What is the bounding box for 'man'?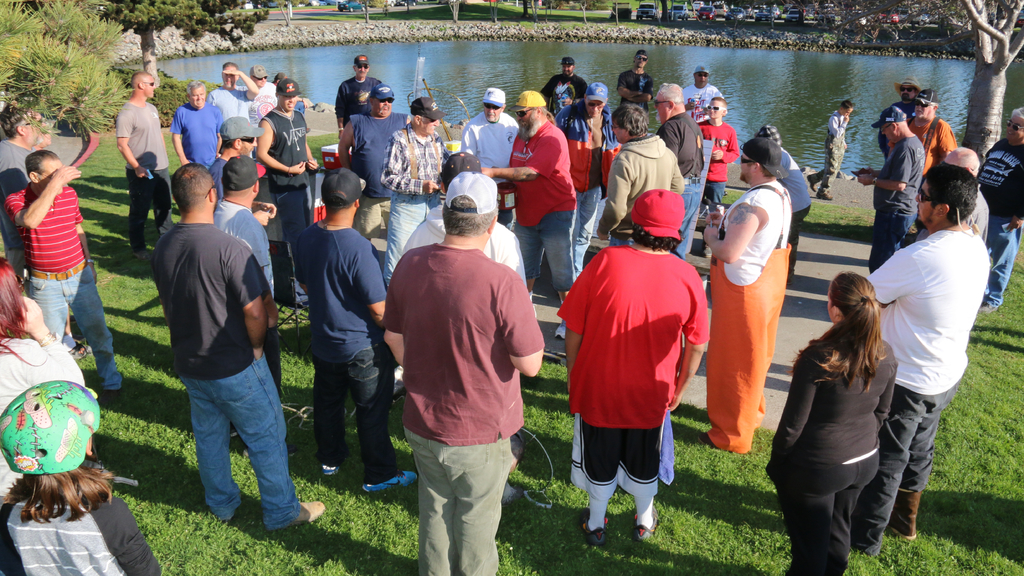
rect(879, 71, 922, 121).
